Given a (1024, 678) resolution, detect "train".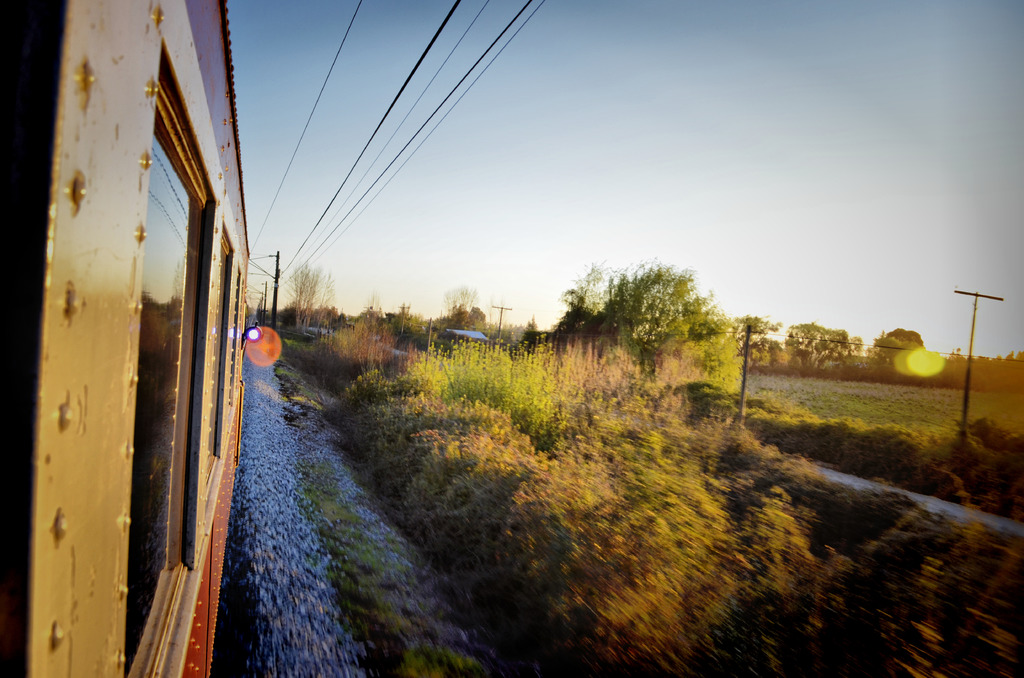
bbox=[0, 0, 255, 677].
